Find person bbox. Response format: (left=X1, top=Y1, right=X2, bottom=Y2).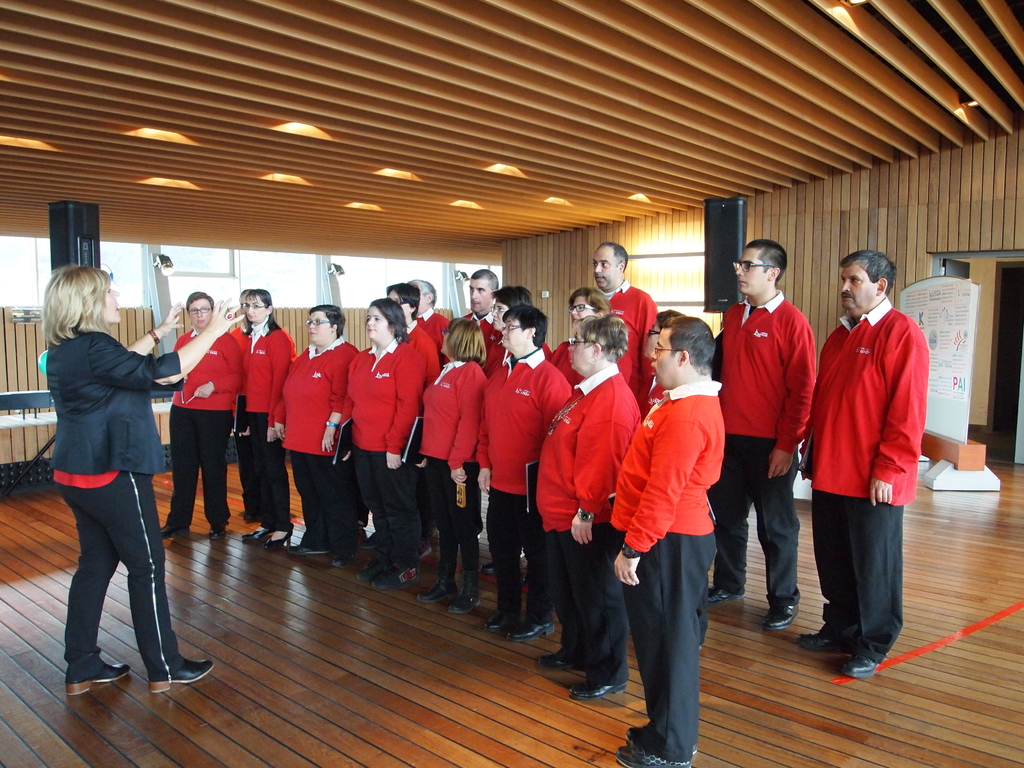
(left=795, top=248, right=932, bottom=687).
